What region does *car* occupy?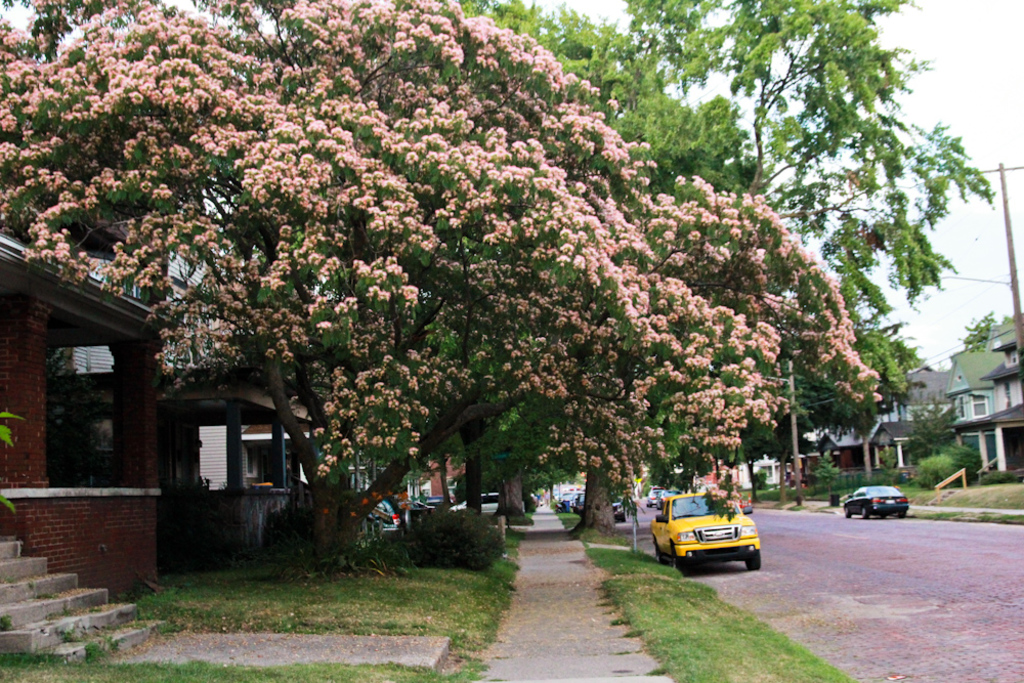
(359,494,408,542).
